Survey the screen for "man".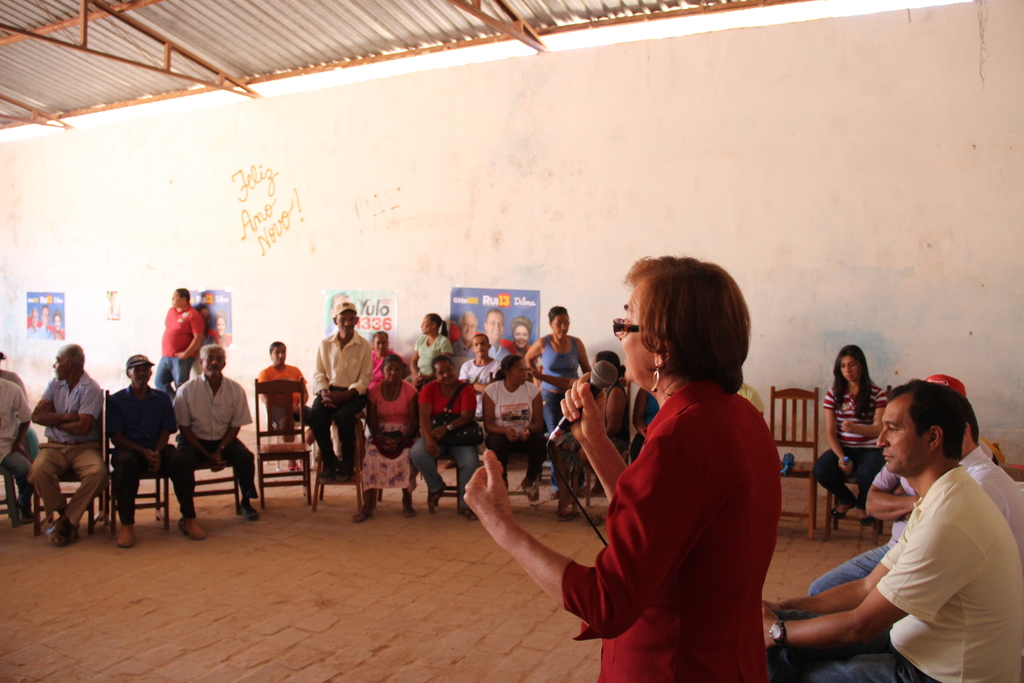
Survey found: BBox(800, 366, 1007, 596).
